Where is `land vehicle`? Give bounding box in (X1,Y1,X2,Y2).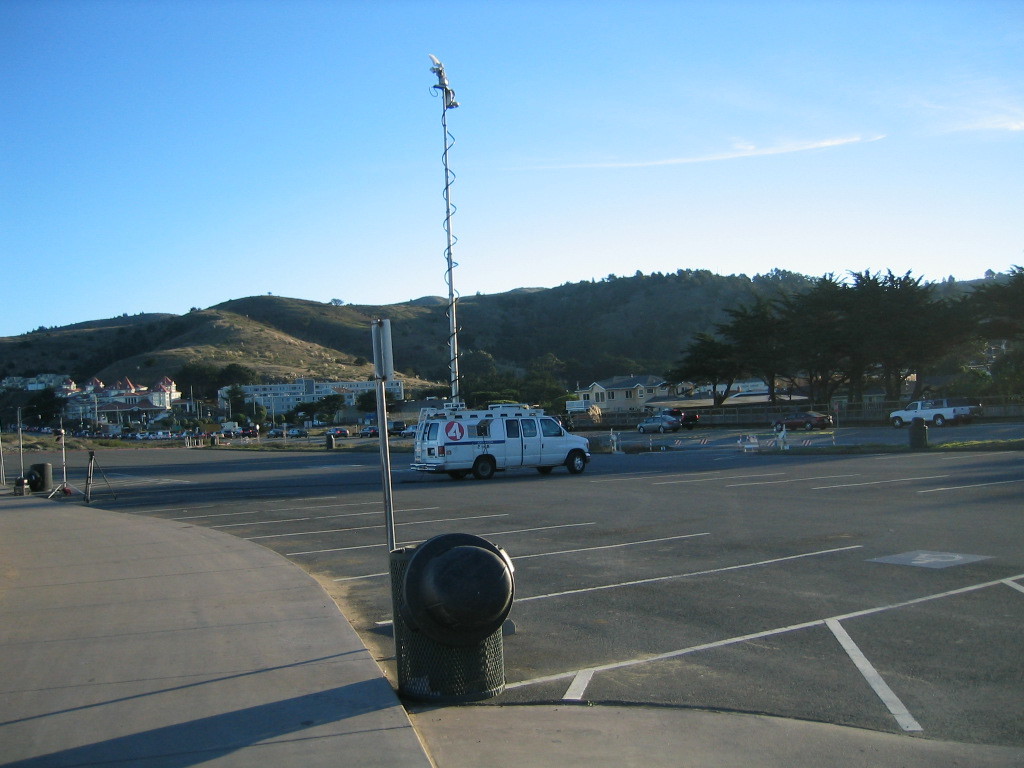
(400,423,417,439).
